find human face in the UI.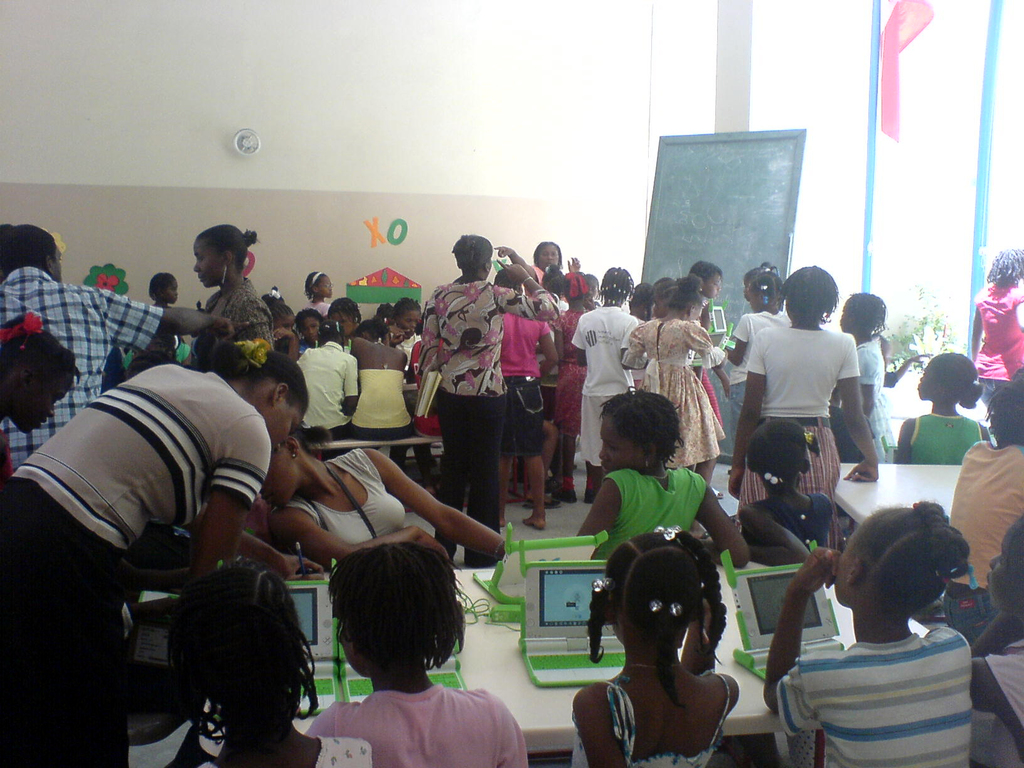
UI element at 599/415/643/468.
